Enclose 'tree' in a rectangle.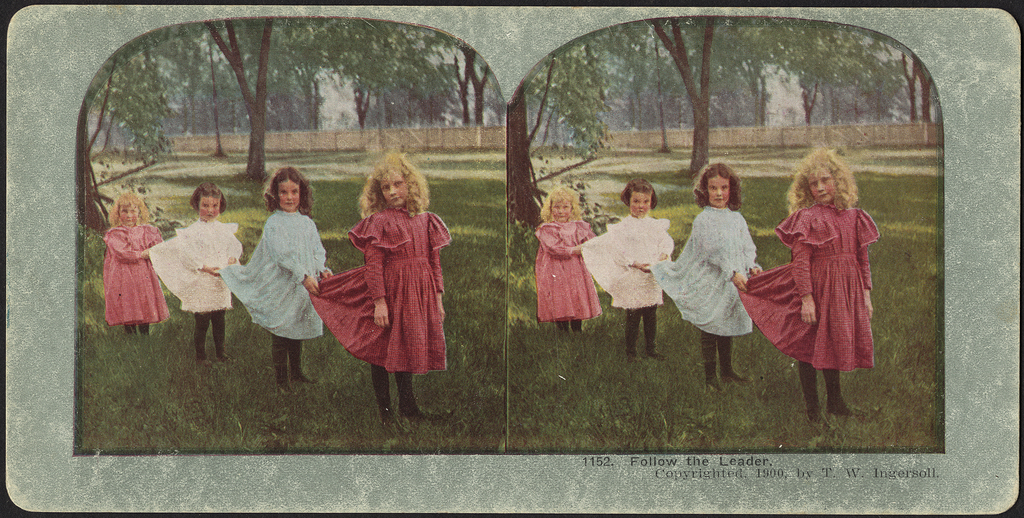
left=510, top=19, right=938, bottom=221.
